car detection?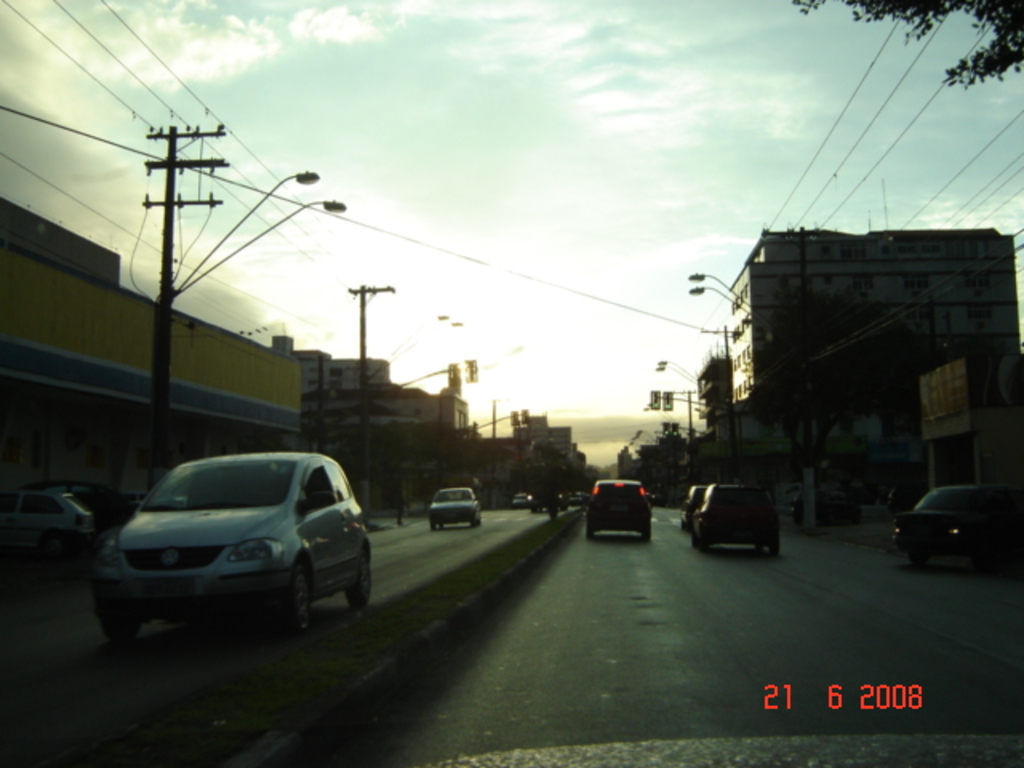
crop(675, 488, 707, 528)
